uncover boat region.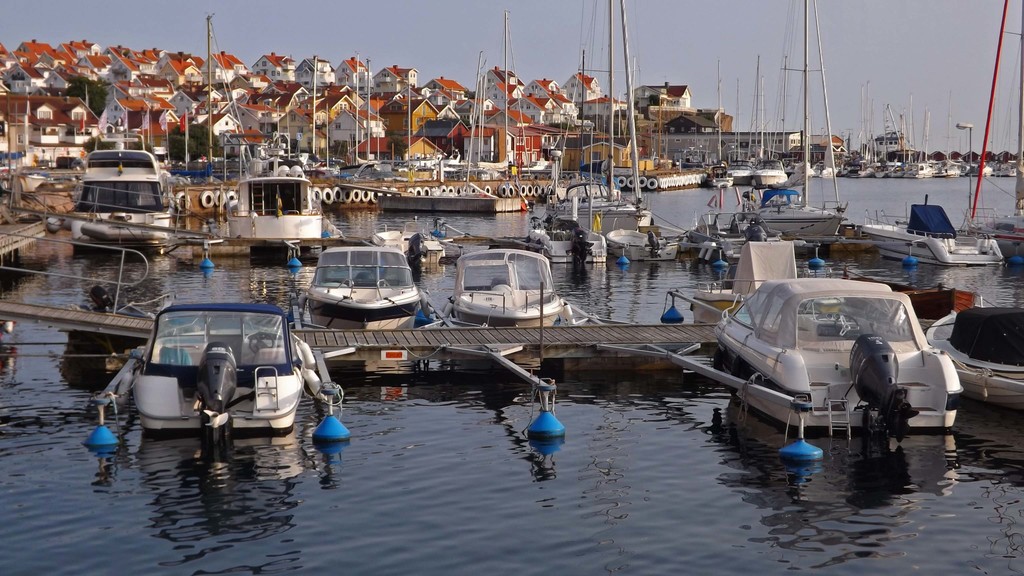
Uncovered: box=[560, 0, 669, 251].
